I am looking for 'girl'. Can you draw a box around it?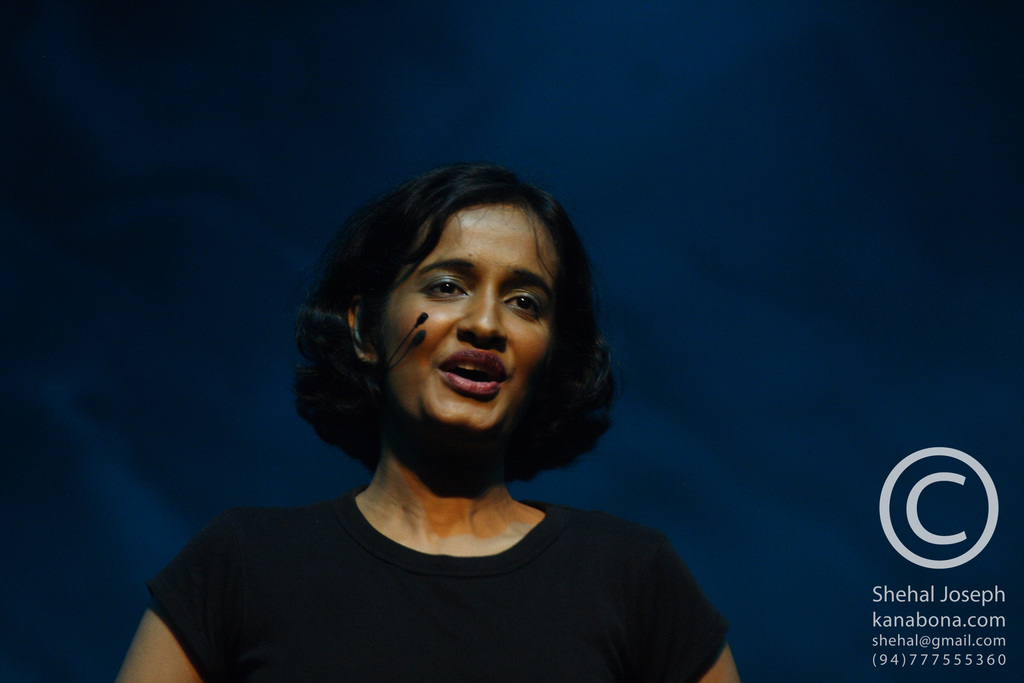
Sure, the bounding box is left=113, top=160, right=744, bottom=682.
